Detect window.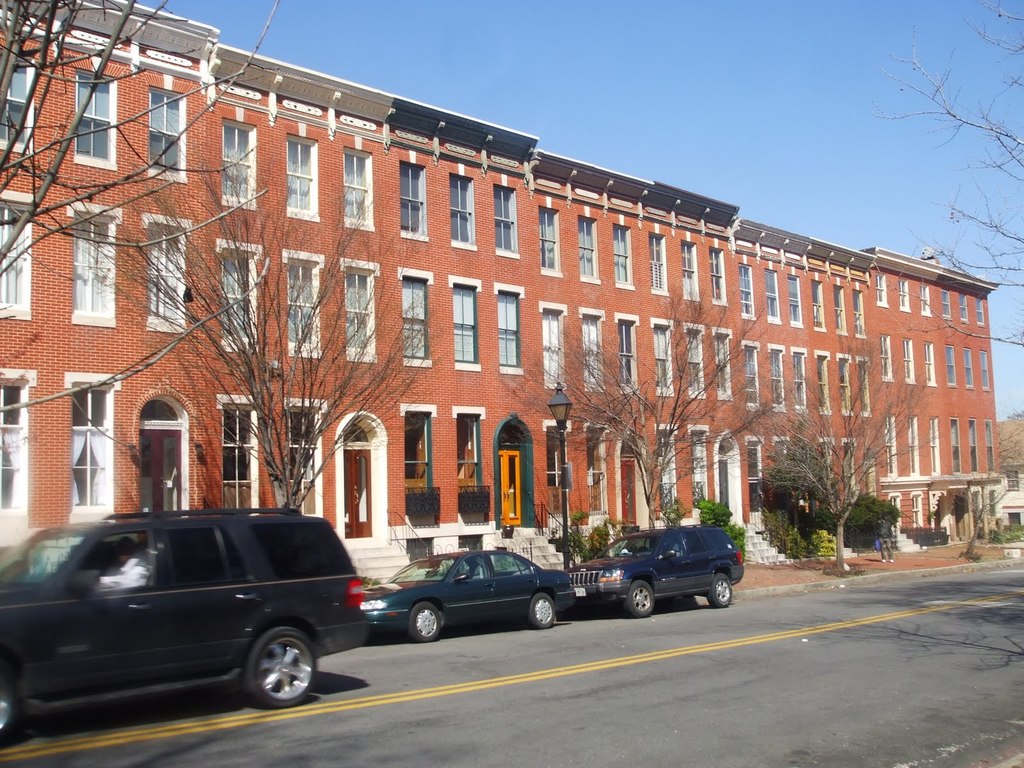
Detected at rect(543, 308, 564, 387).
